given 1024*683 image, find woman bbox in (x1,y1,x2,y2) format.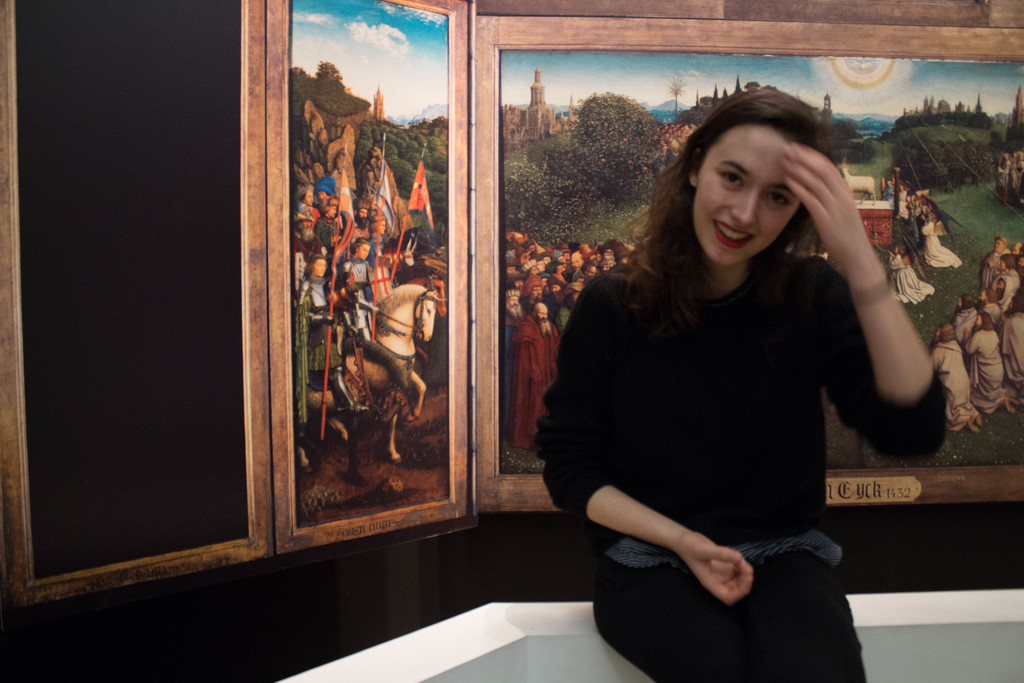
(881,238,938,305).
